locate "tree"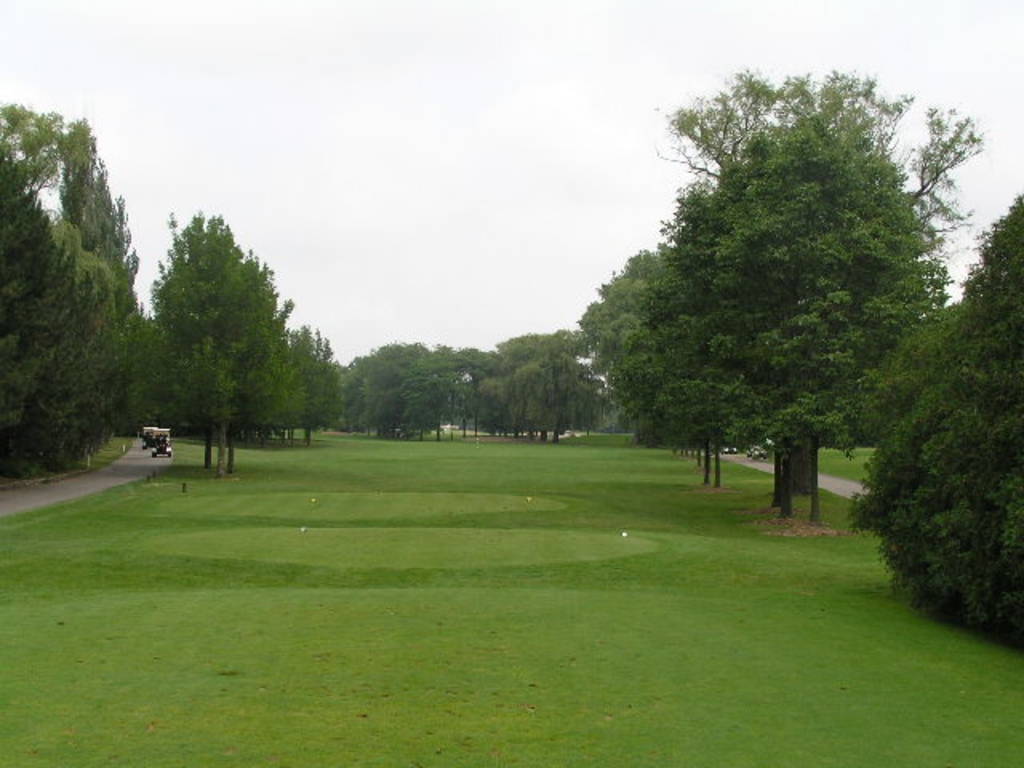
rect(293, 317, 355, 451)
